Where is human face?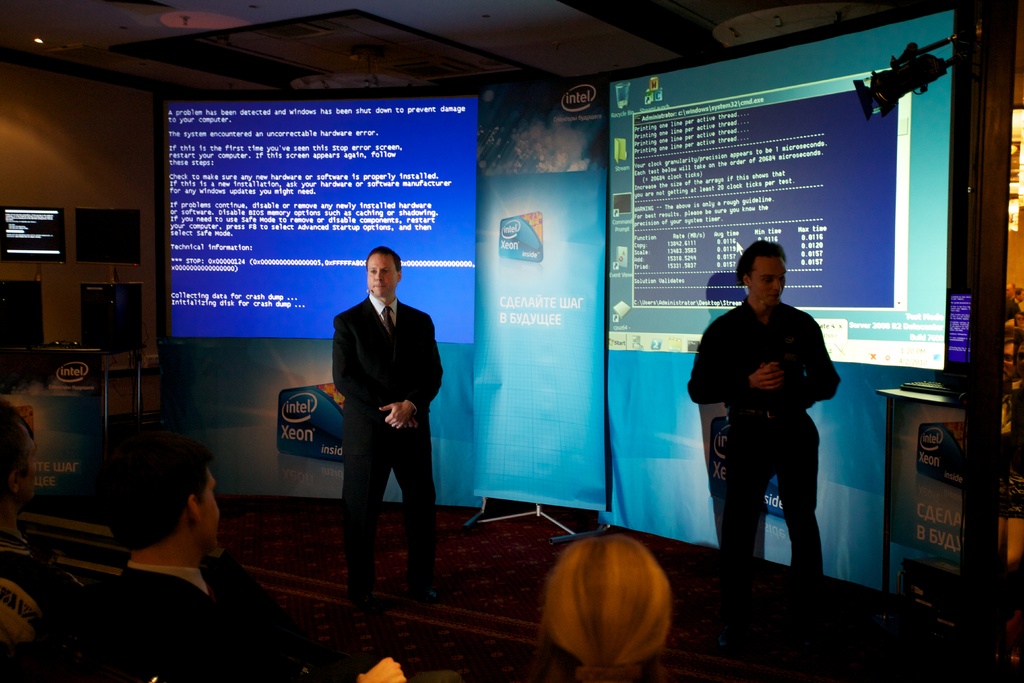
pyautogui.locateOnScreen(202, 479, 221, 553).
